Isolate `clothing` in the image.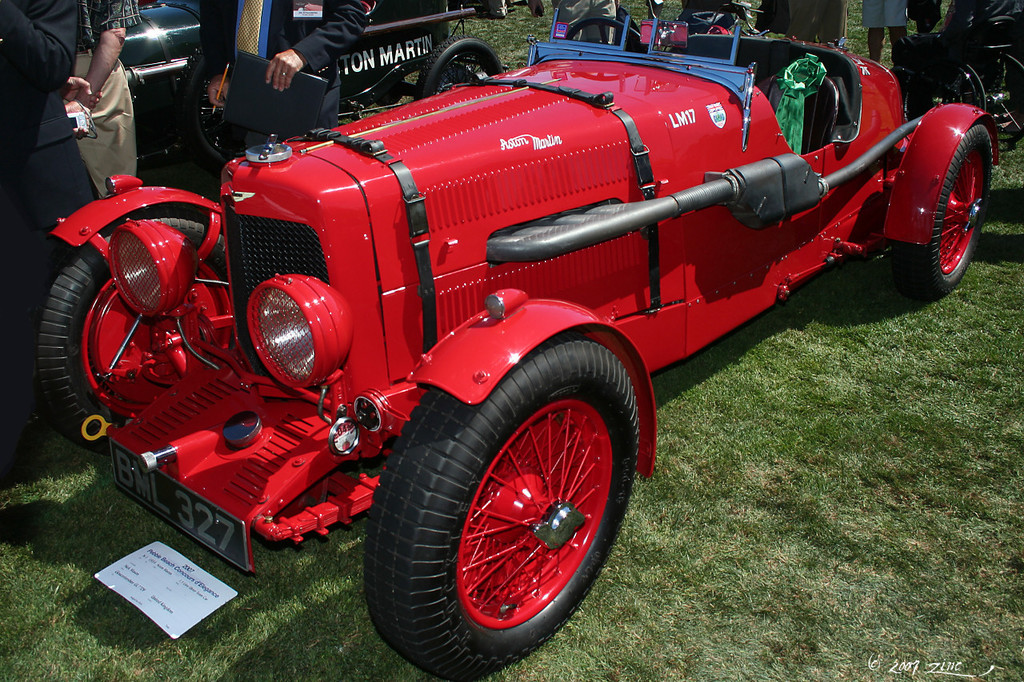
Isolated region: l=789, t=0, r=866, b=43.
